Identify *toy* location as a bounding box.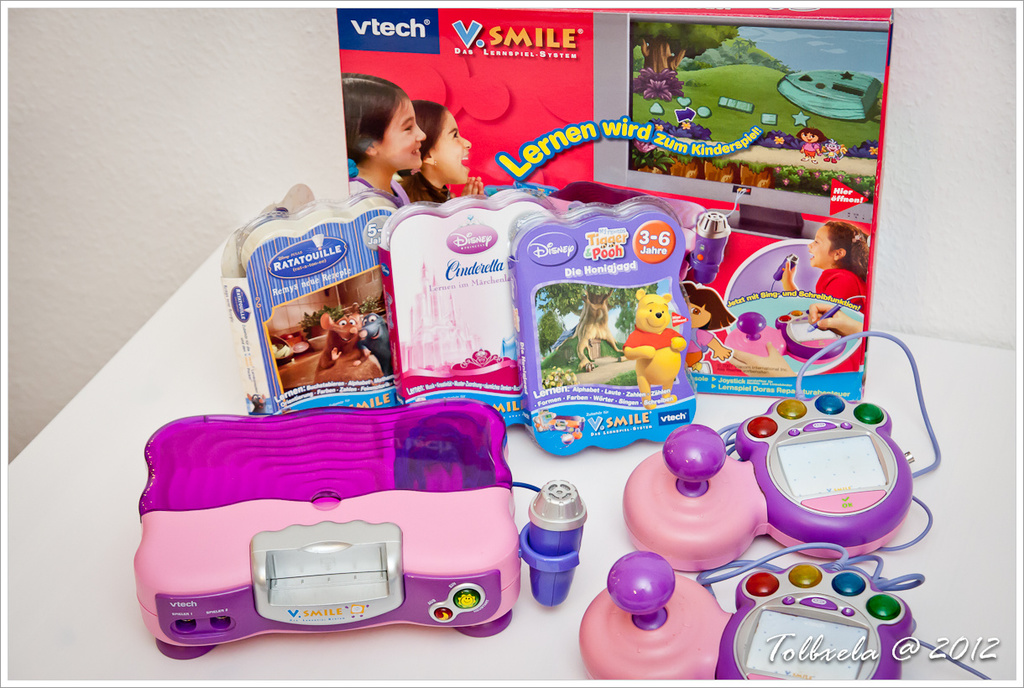
bbox=(687, 206, 731, 279).
